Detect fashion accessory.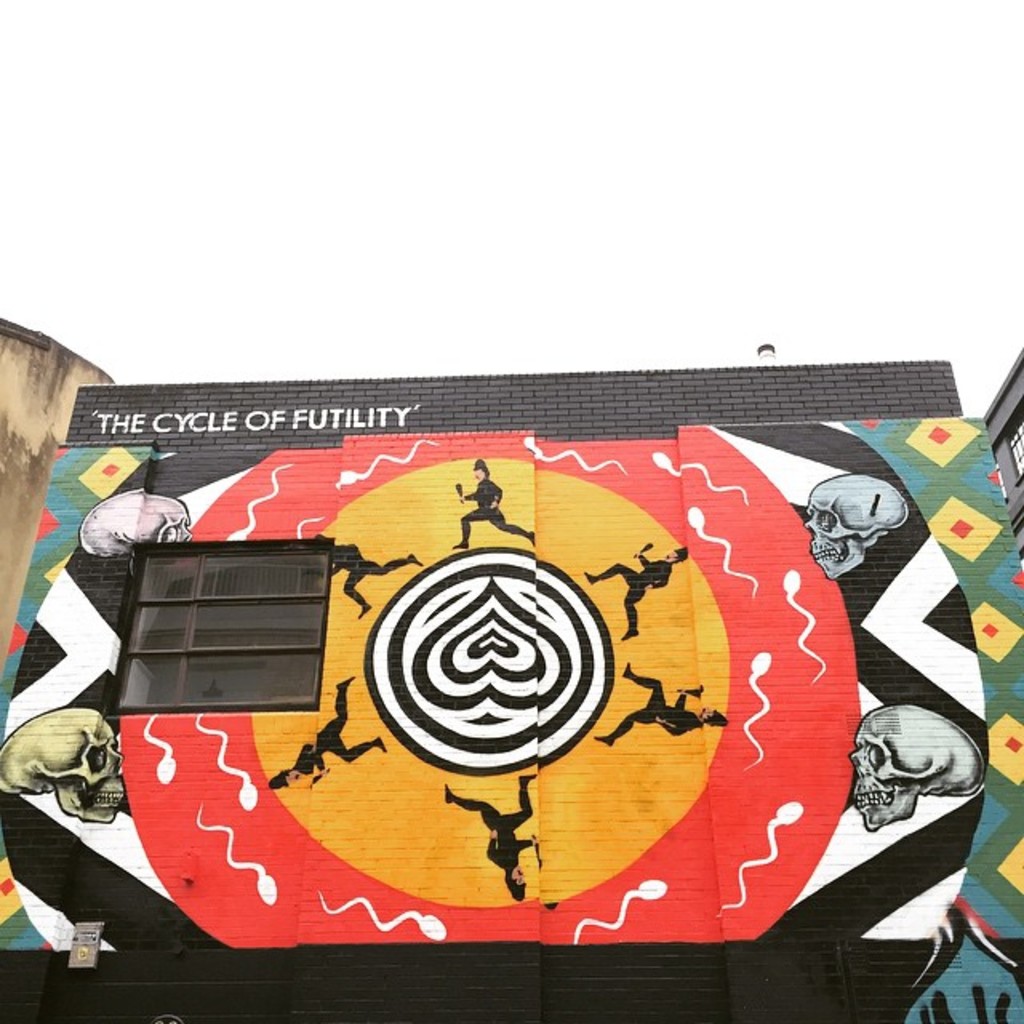
Detected at (405,546,426,563).
